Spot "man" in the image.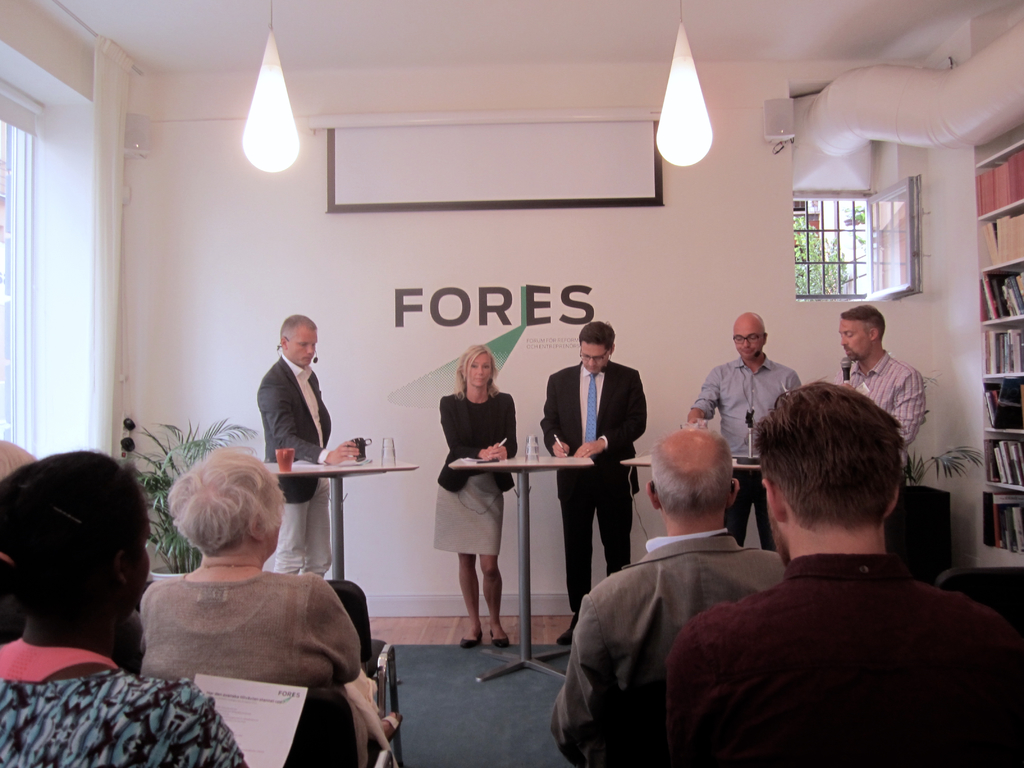
"man" found at bbox(684, 309, 800, 553).
